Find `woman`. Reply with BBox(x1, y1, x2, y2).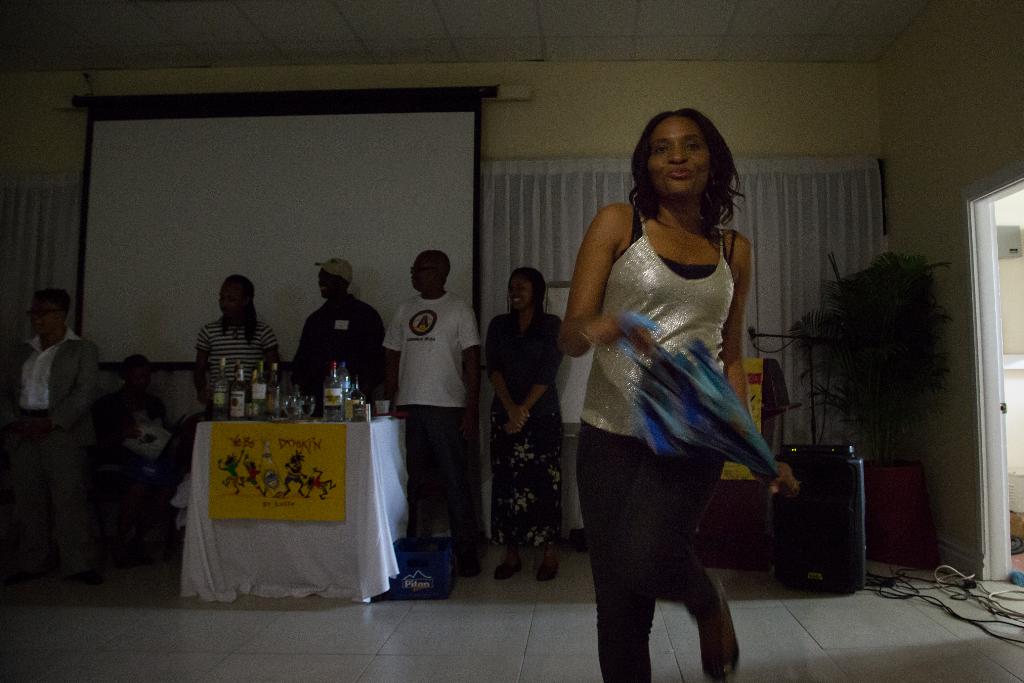
BBox(198, 287, 268, 437).
